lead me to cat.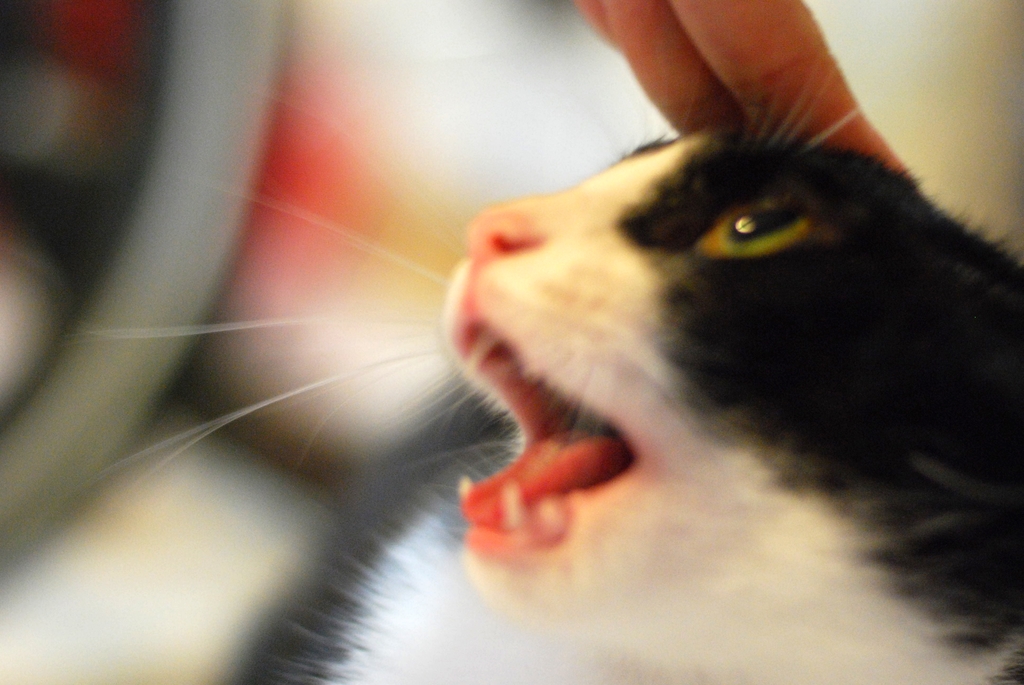
Lead to <region>88, 63, 1023, 684</region>.
